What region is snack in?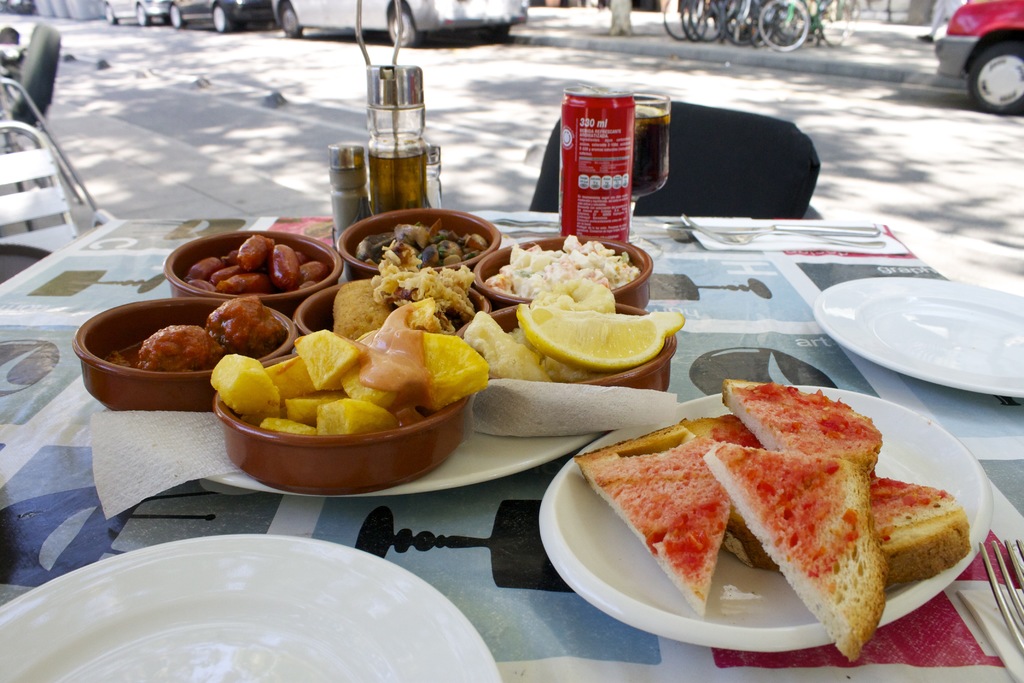
174:240:329:308.
